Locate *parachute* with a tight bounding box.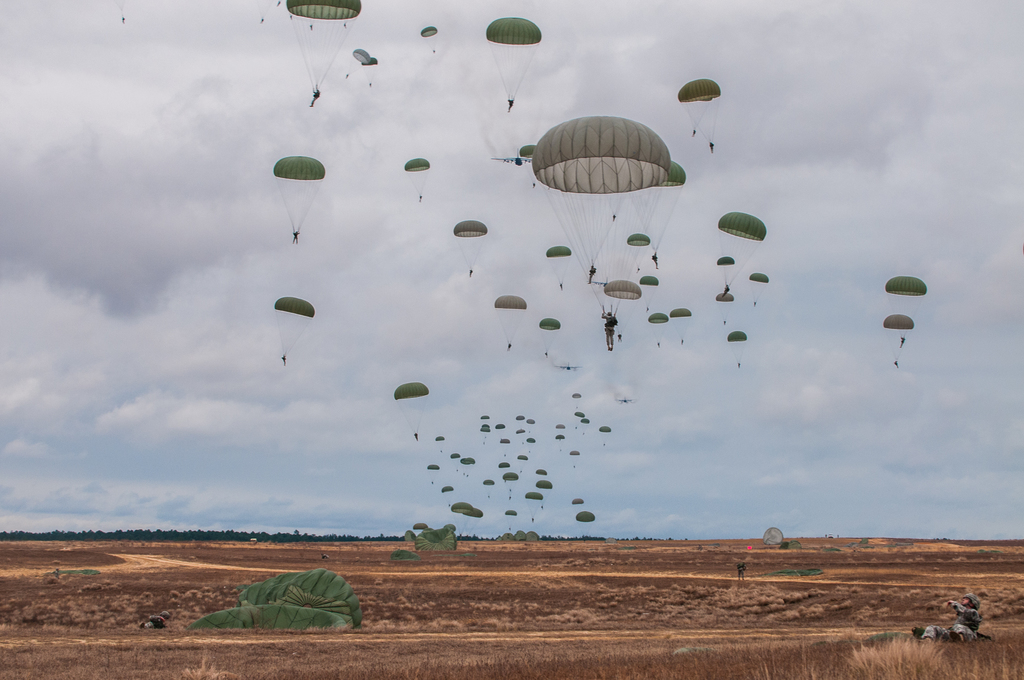
Rect(516, 414, 525, 431).
